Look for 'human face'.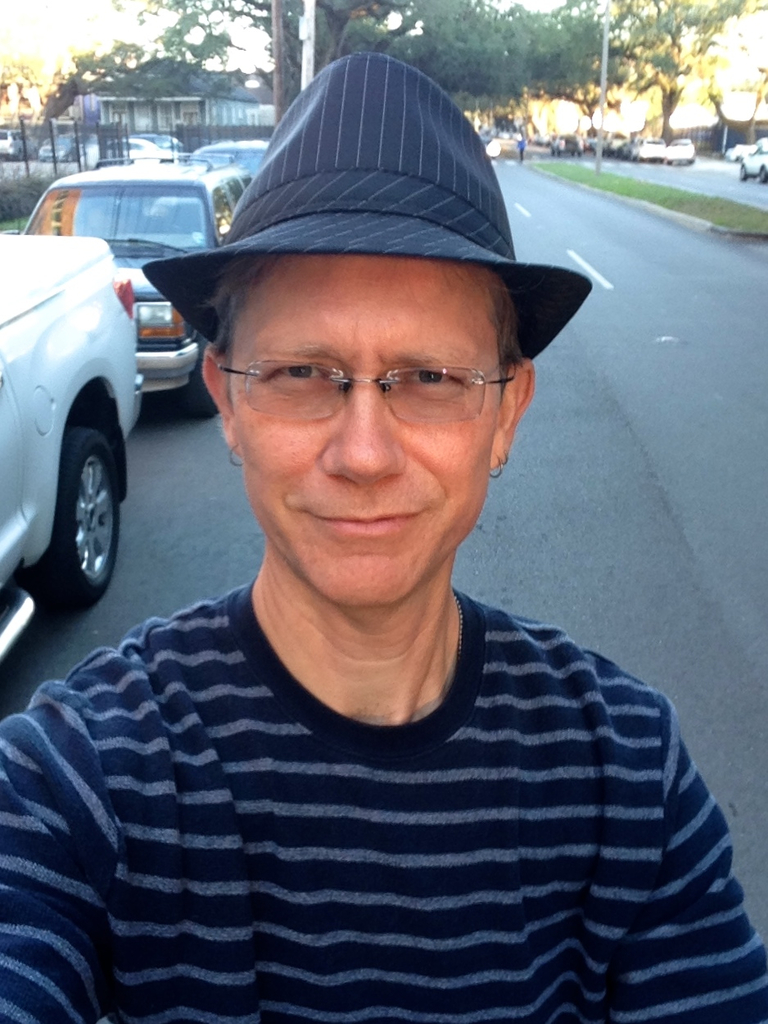
Found: bbox=[217, 239, 513, 602].
